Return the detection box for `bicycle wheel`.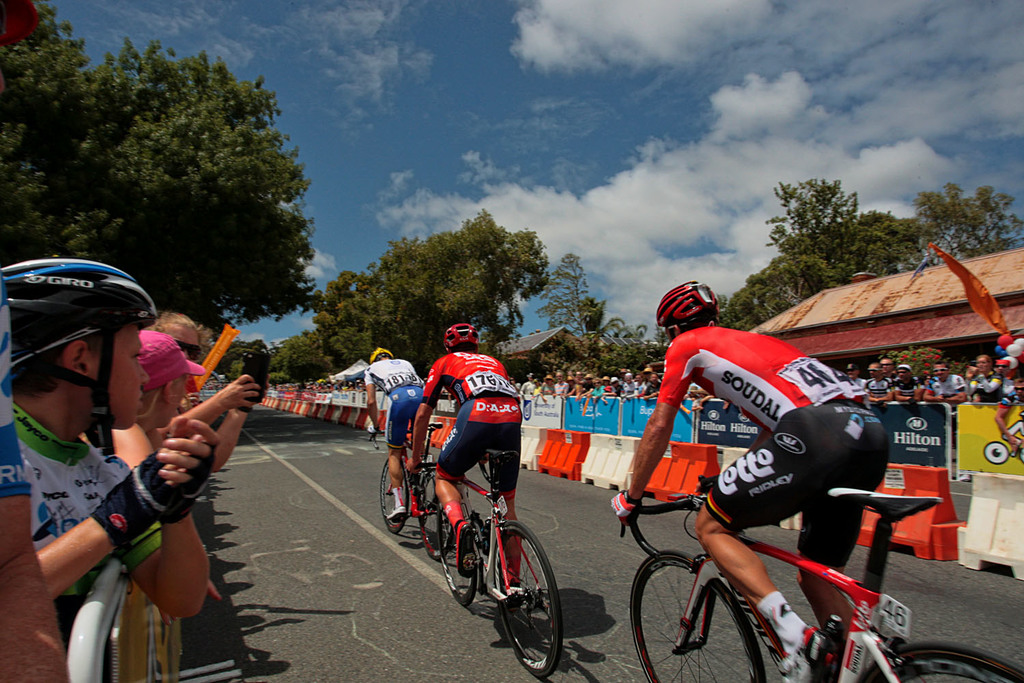
{"x1": 378, "y1": 449, "x2": 414, "y2": 534}.
